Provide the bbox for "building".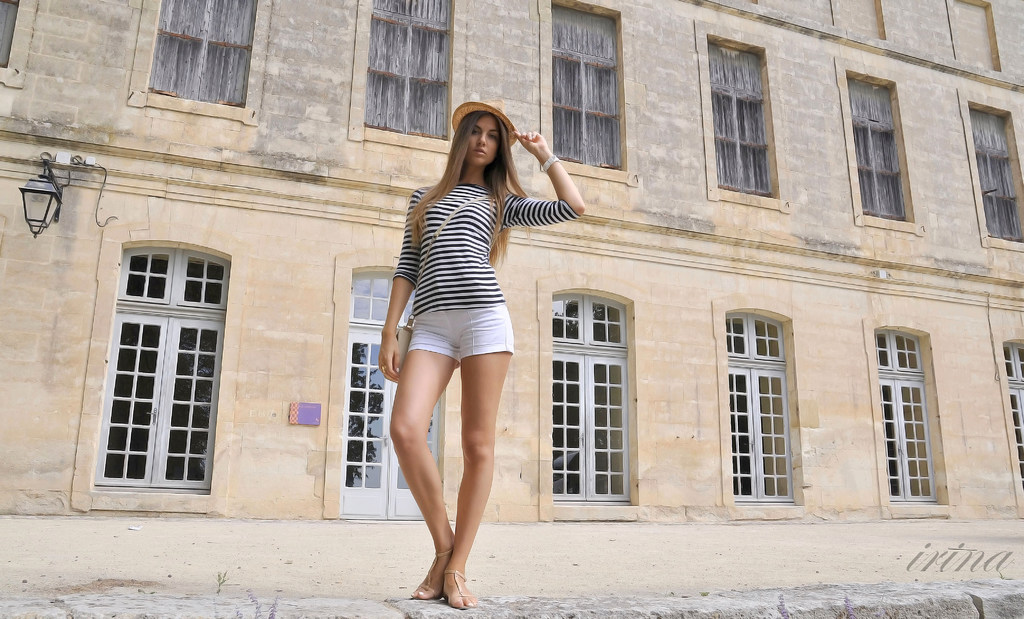
{"left": 0, "top": 0, "right": 1023, "bottom": 526}.
